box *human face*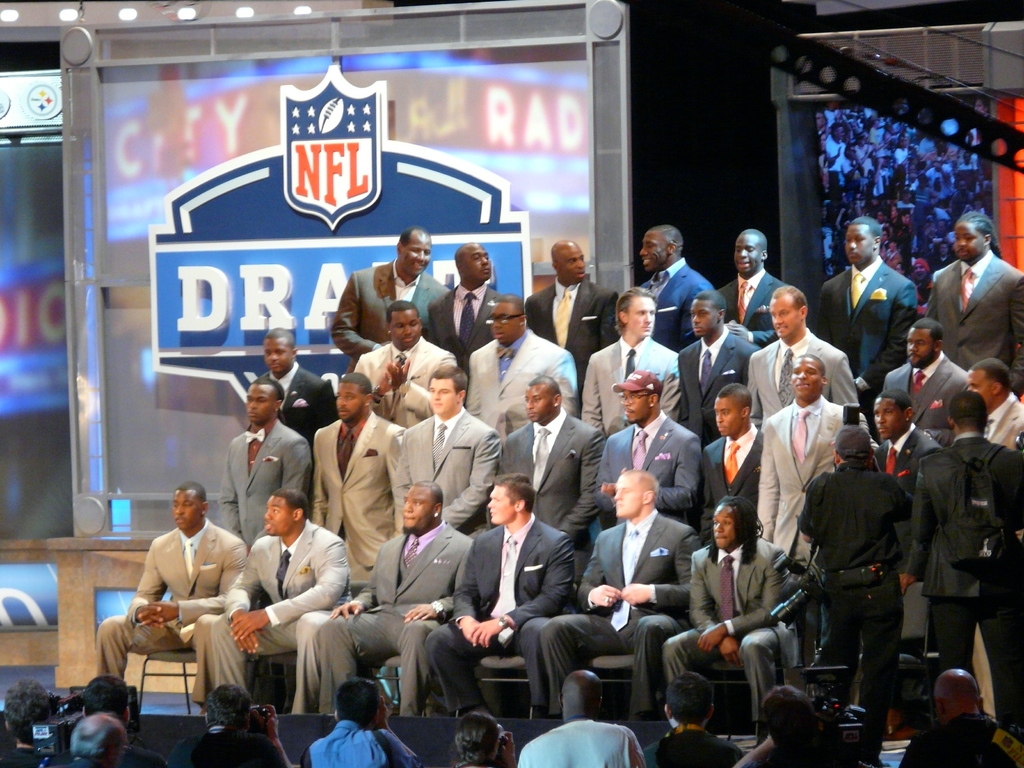
left=404, top=236, right=433, bottom=277
